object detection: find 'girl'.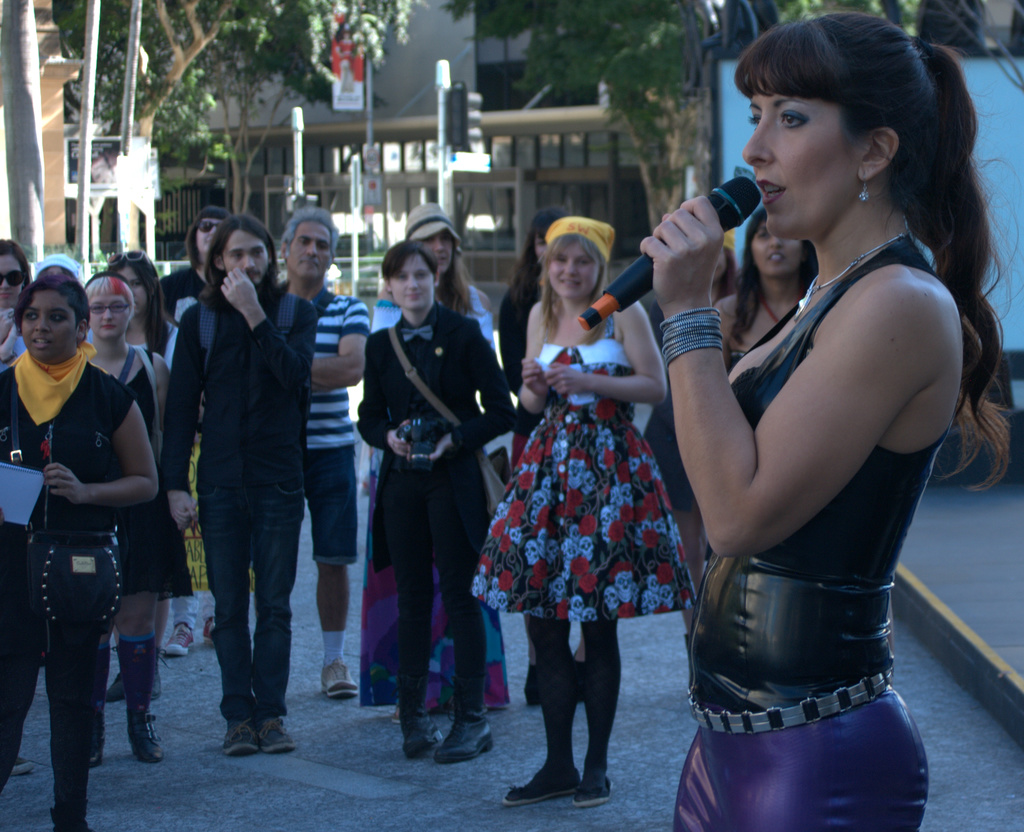
box=[641, 15, 1010, 831].
